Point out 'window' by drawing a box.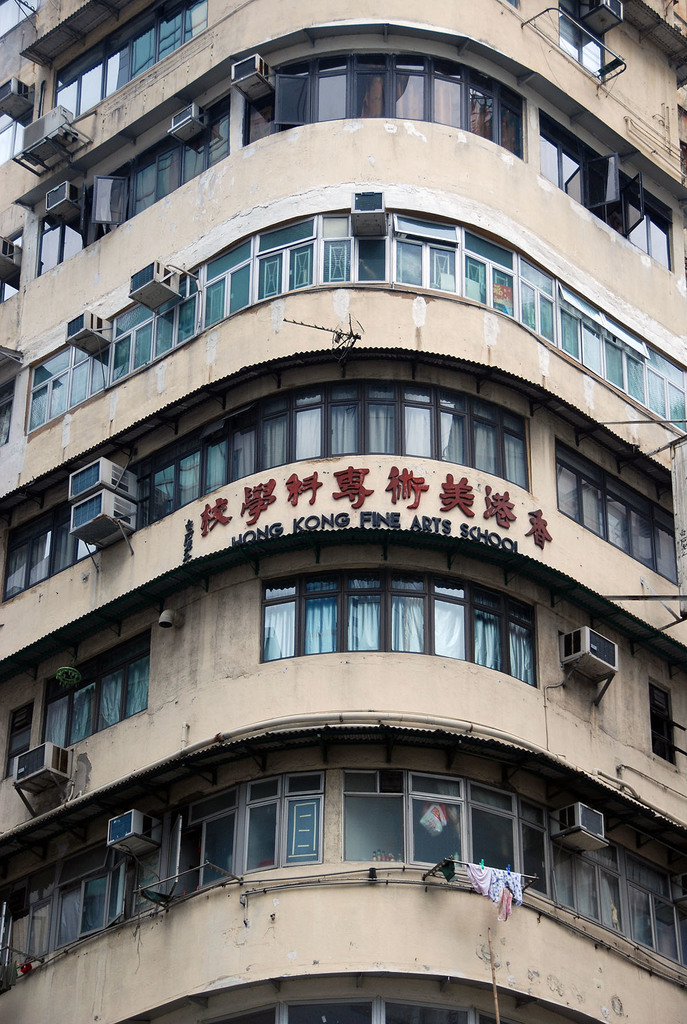
x1=0 y1=762 x2=686 y2=1000.
